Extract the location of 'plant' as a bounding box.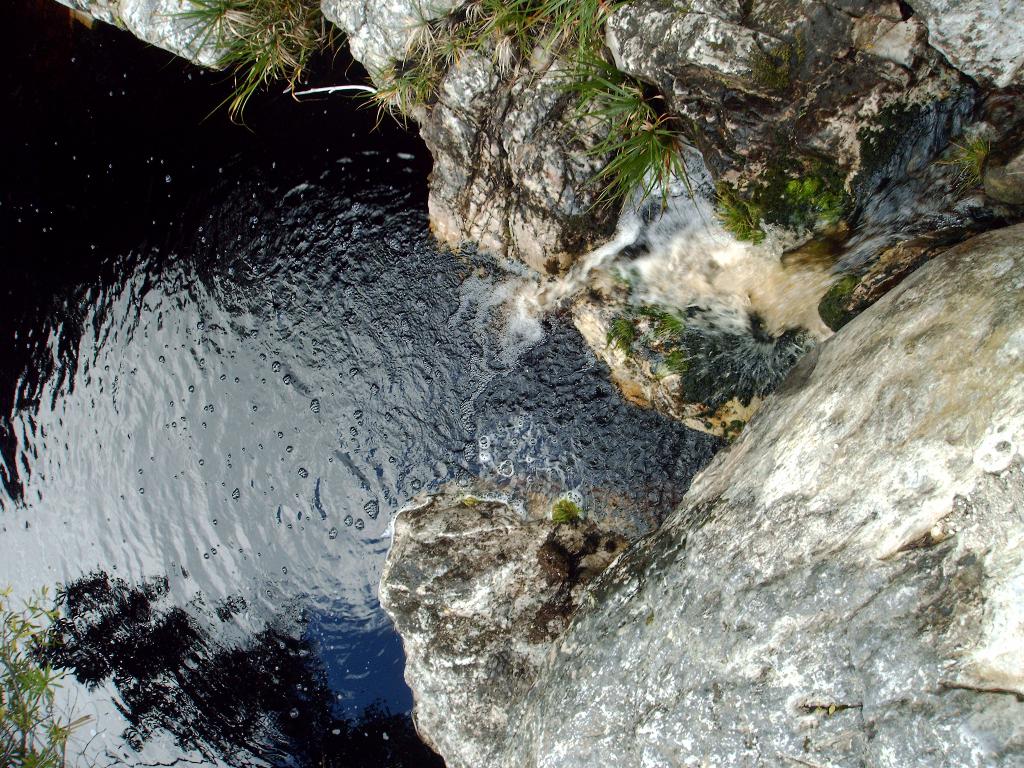
BBox(827, 273, 864, 312).
